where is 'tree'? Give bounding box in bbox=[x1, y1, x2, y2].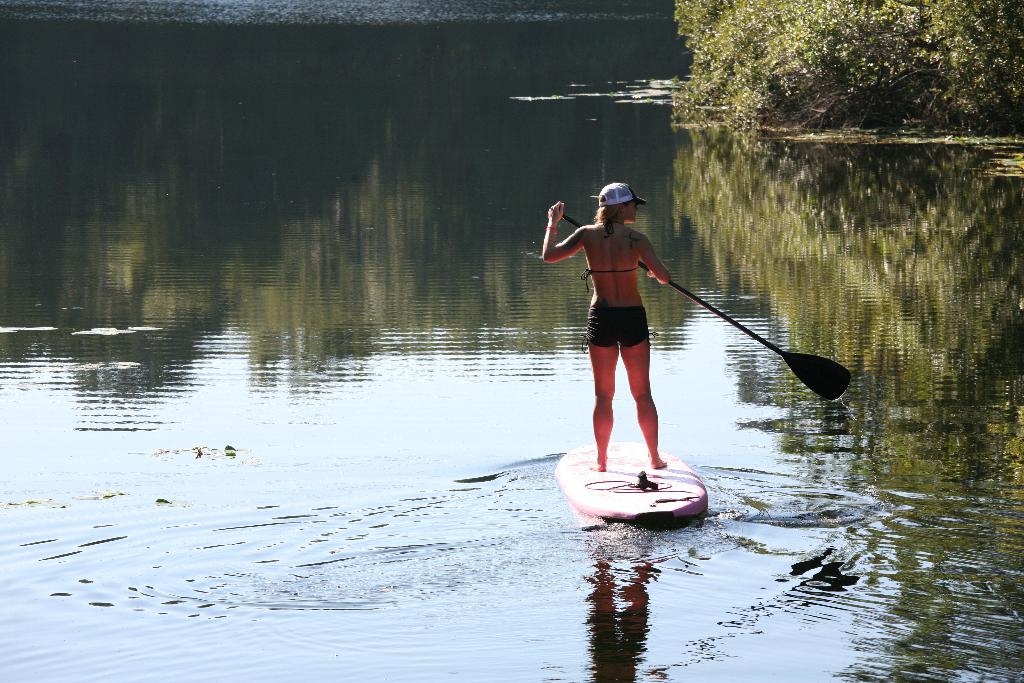
bbox=[674, 0, 1023, 135].
